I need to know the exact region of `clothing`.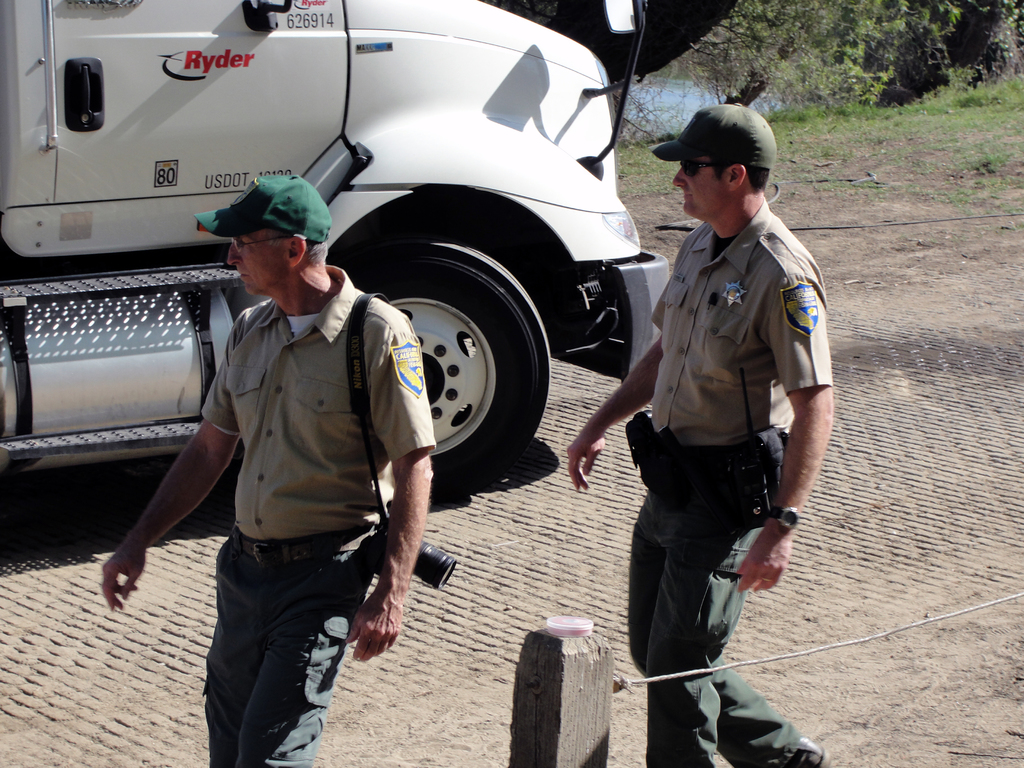
Region: 163,221,430,710.
